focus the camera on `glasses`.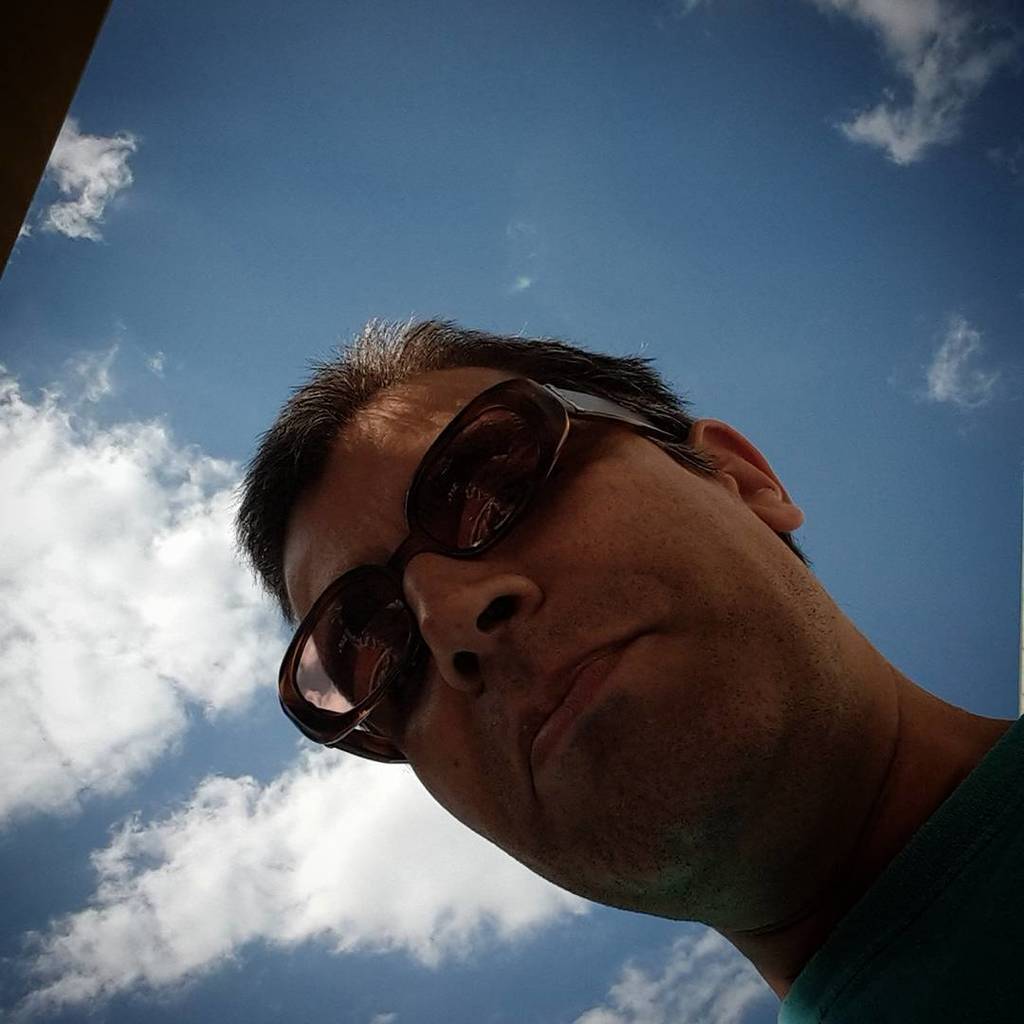
Focus region: region(271, 370, 686, 767).
